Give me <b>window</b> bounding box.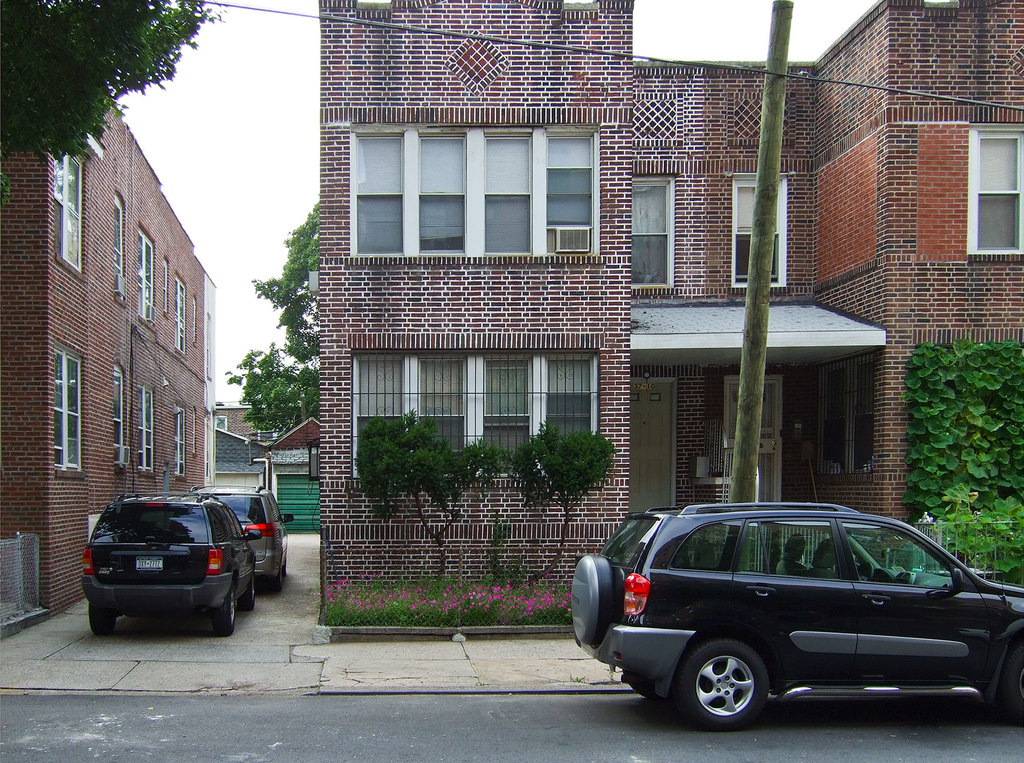
select_region(718, 376, 780, 506).
